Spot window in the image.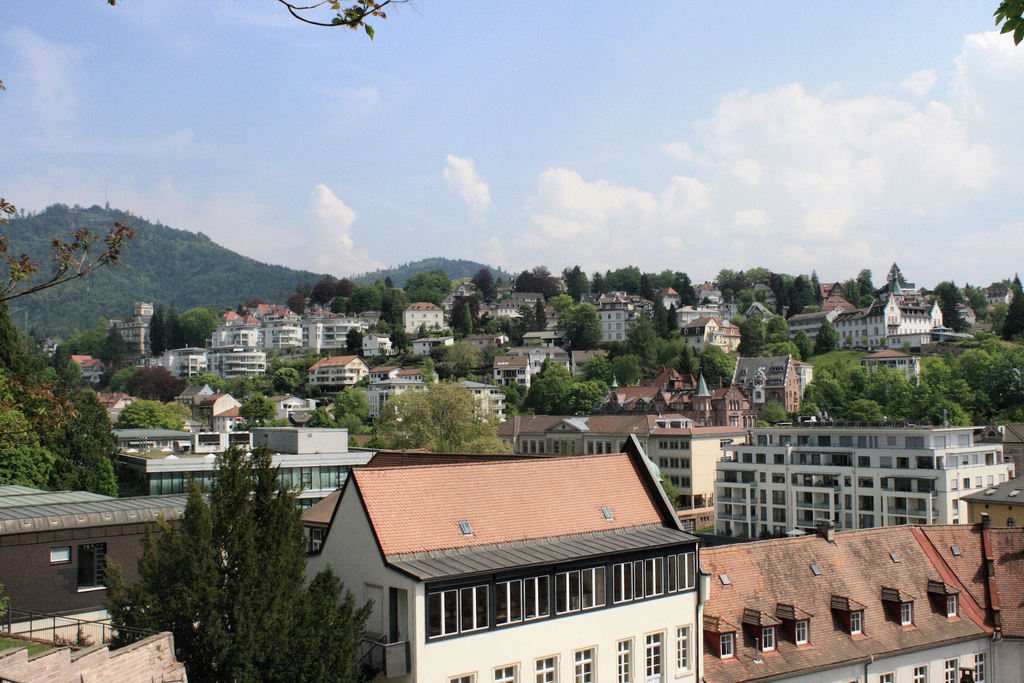
window found at crop(704, 614, 741, 666).
